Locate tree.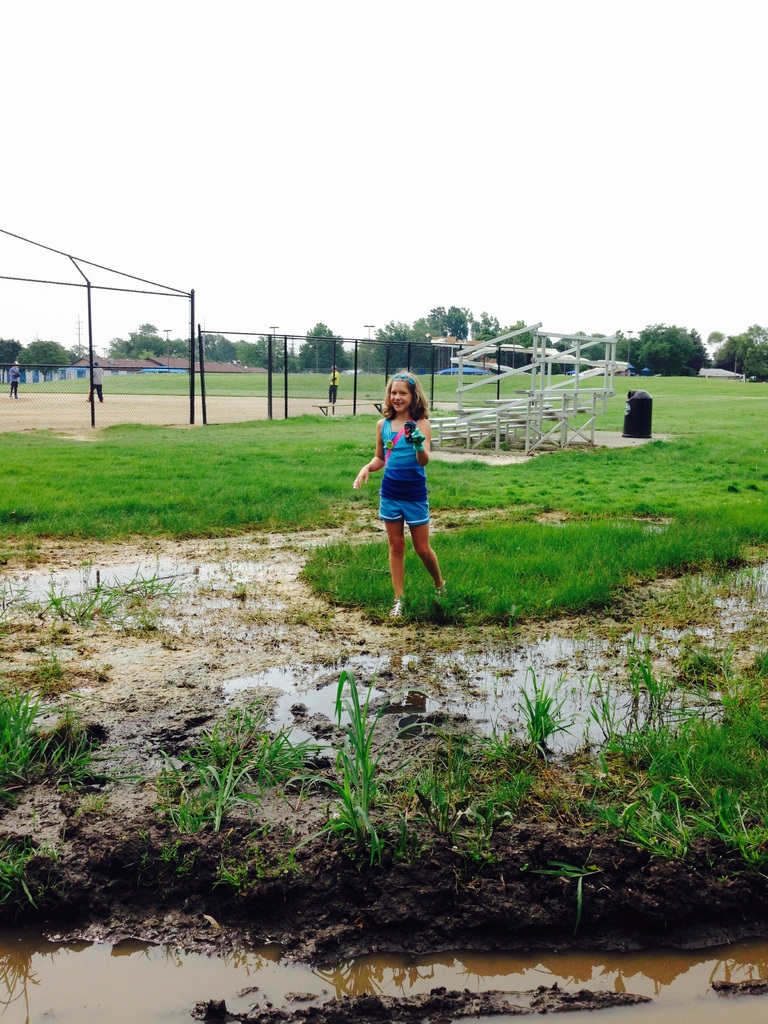
Bounding box: select_region(632, 303, 737, 371).
